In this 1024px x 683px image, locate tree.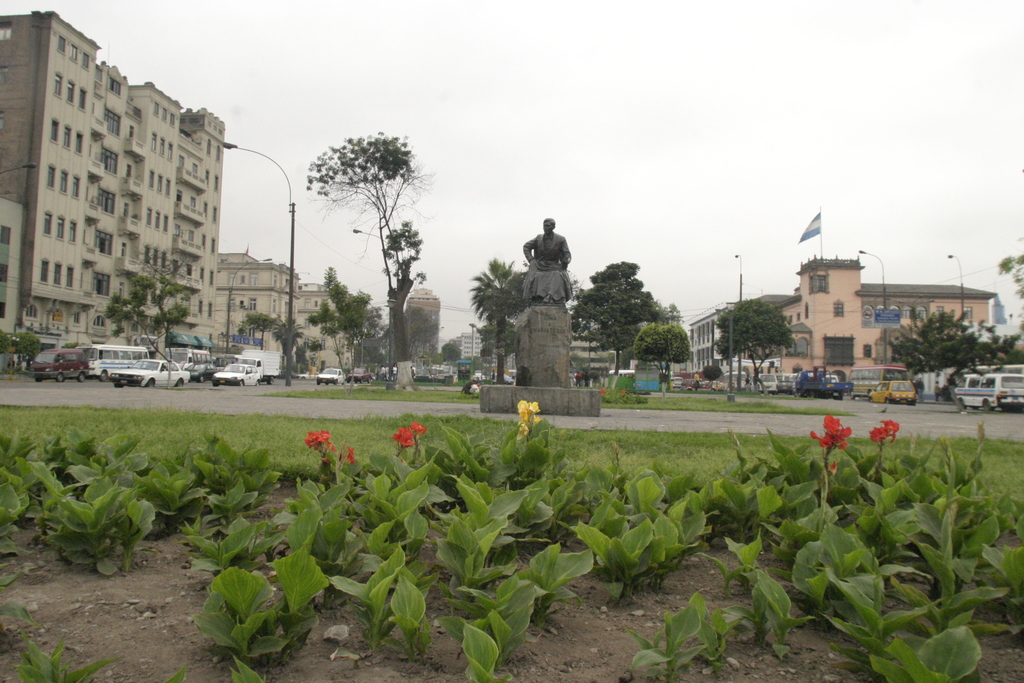
Bounding box: left=631, top=322, right=690, bottom=383.
